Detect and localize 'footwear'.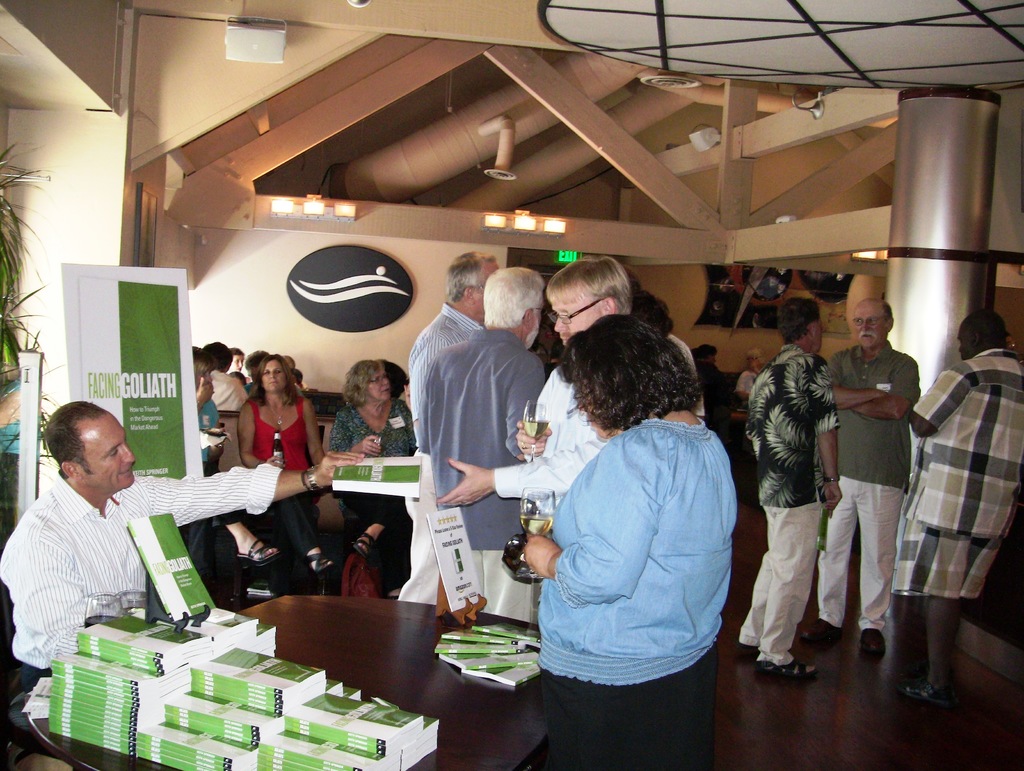
Localized at bbox=[732, 642, 765, 665].
